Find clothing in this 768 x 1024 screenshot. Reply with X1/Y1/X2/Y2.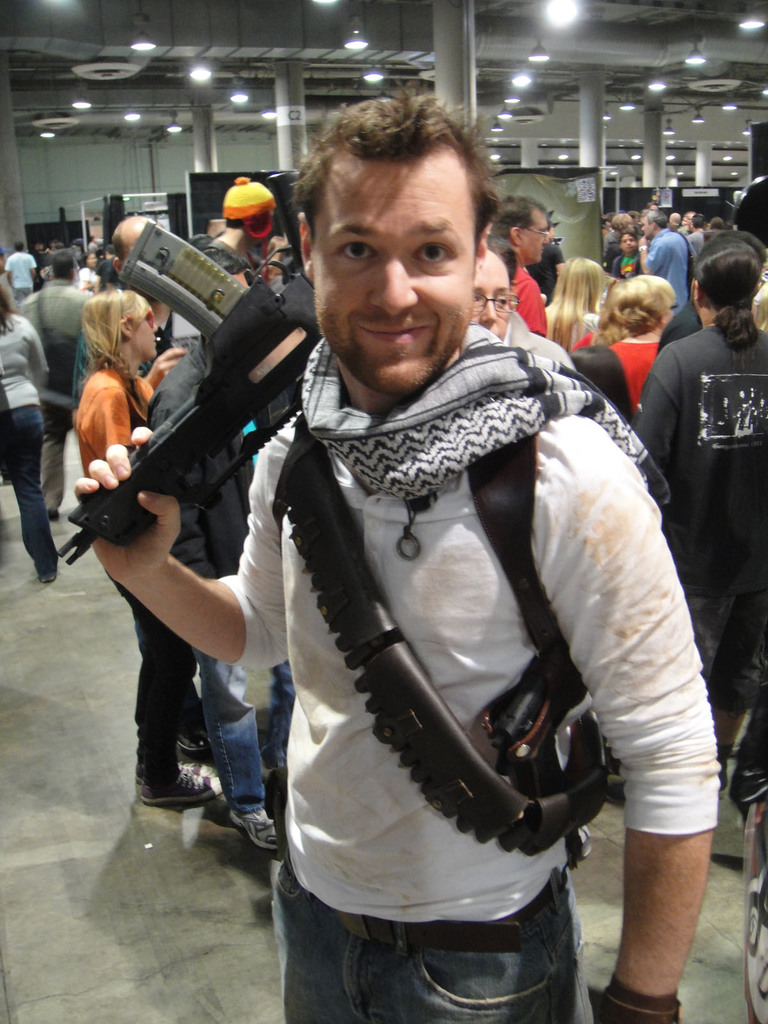
133/334/294/815.
